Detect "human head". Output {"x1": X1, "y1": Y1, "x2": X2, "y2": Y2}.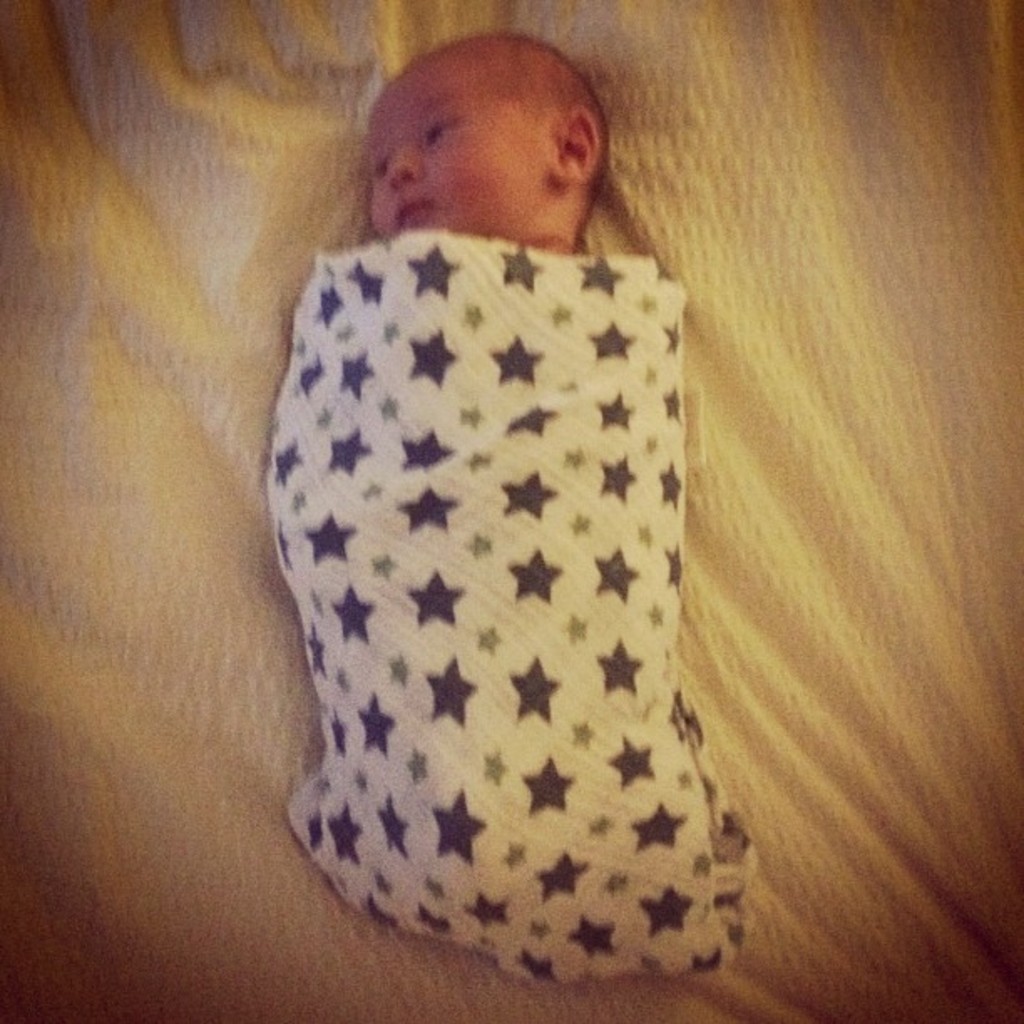
{"x1": 355, "y1": 30, "x2": 631, "y2": 254}.
